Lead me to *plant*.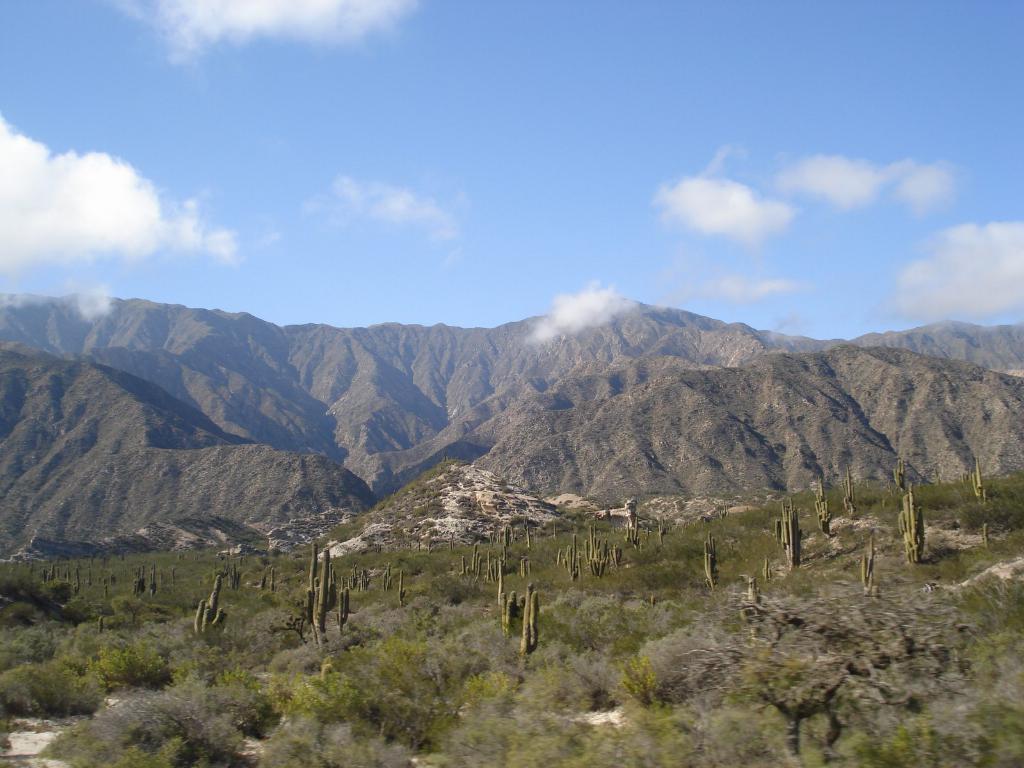
Lead to crop(500, 591, 518, 638).
